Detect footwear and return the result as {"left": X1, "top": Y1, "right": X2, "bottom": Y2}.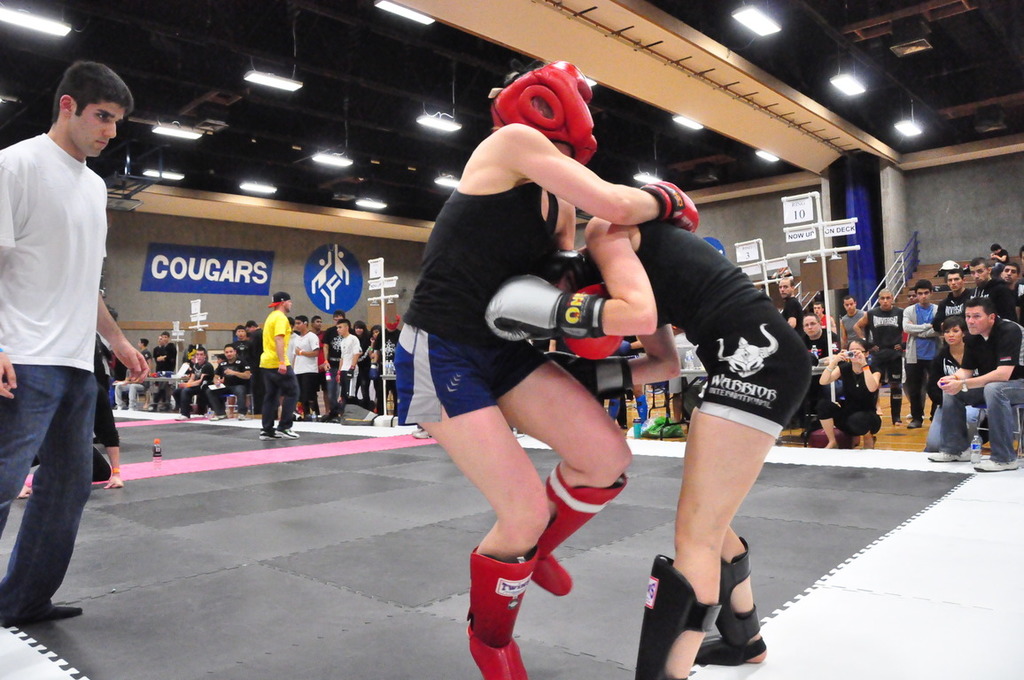
{"left": 170, "top": 414, "right": 185, "bottom": 418}.
